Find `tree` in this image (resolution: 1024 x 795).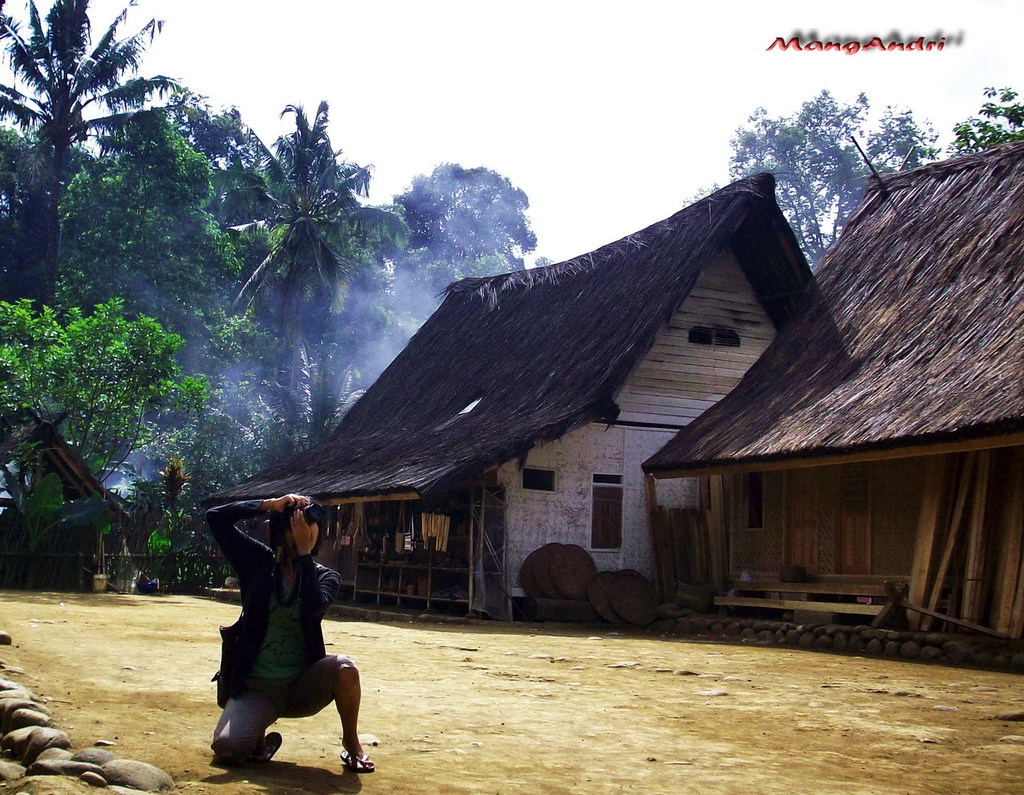
locate(0, 295, 207, 509).
